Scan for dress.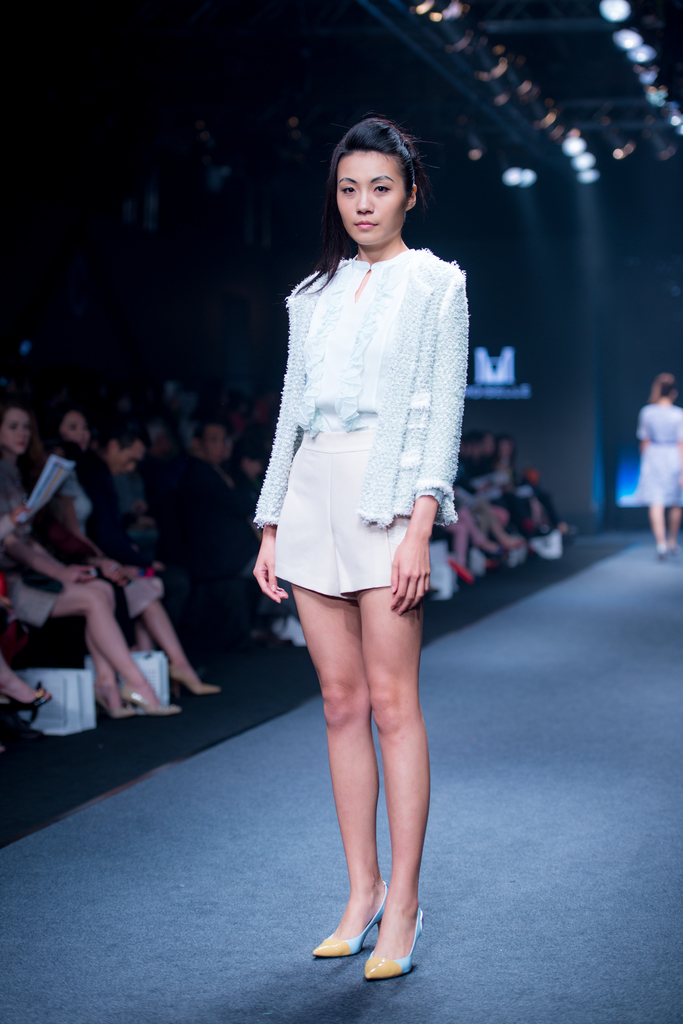
Scan result: crop(638, 406, 682, 509).
